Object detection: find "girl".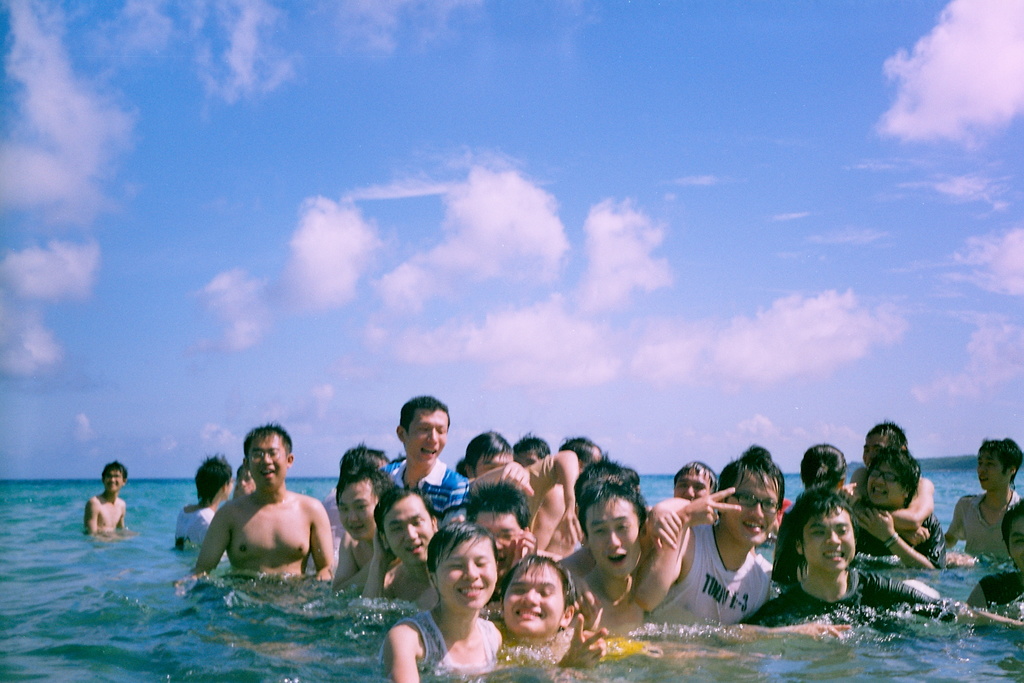
<bbox>375, 518, 504, 682</bbox>.
